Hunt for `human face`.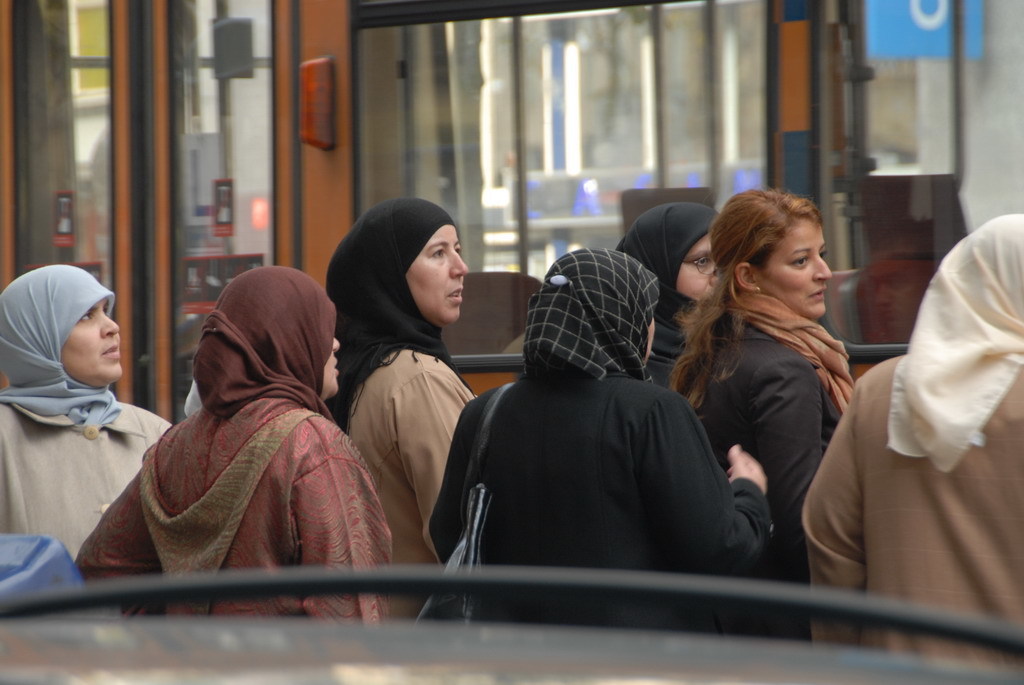
Hunted down at [x1=326, y1=336, x2=343, y2=401].
